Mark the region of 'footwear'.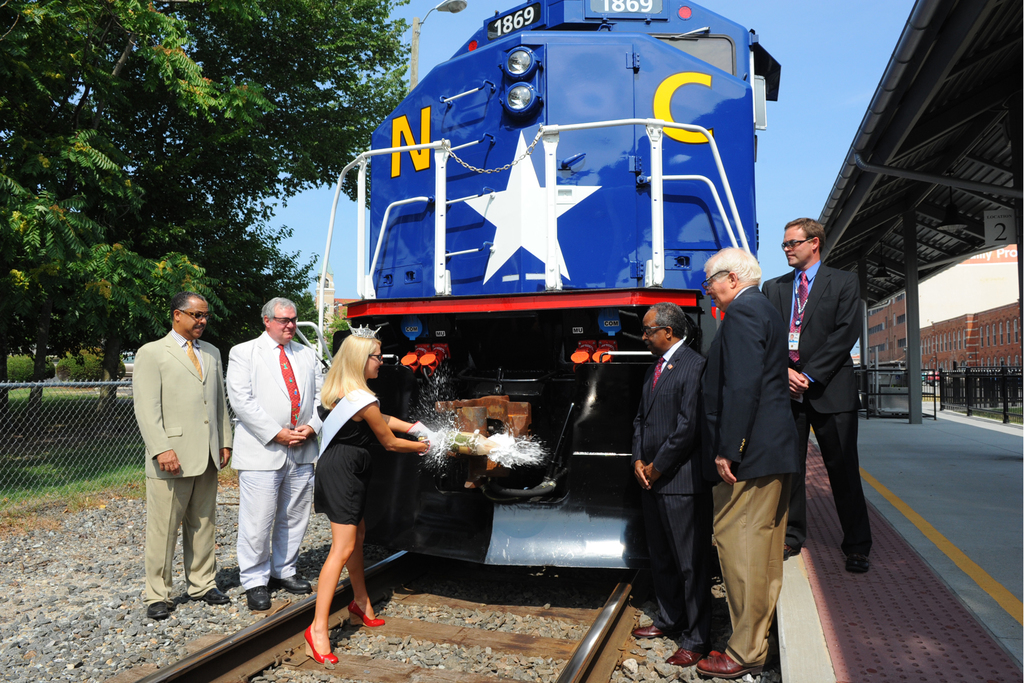
Region: l=631, t=625, r=665, b=641.
